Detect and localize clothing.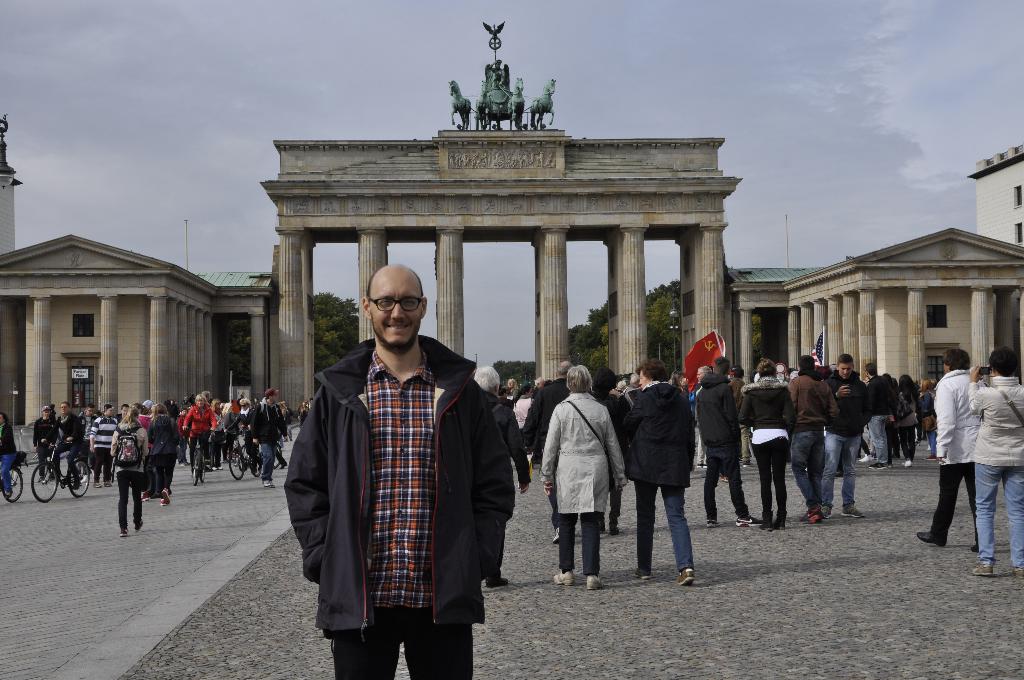
Localized at [x1=176, y1=396, x2=213, y2=458].
